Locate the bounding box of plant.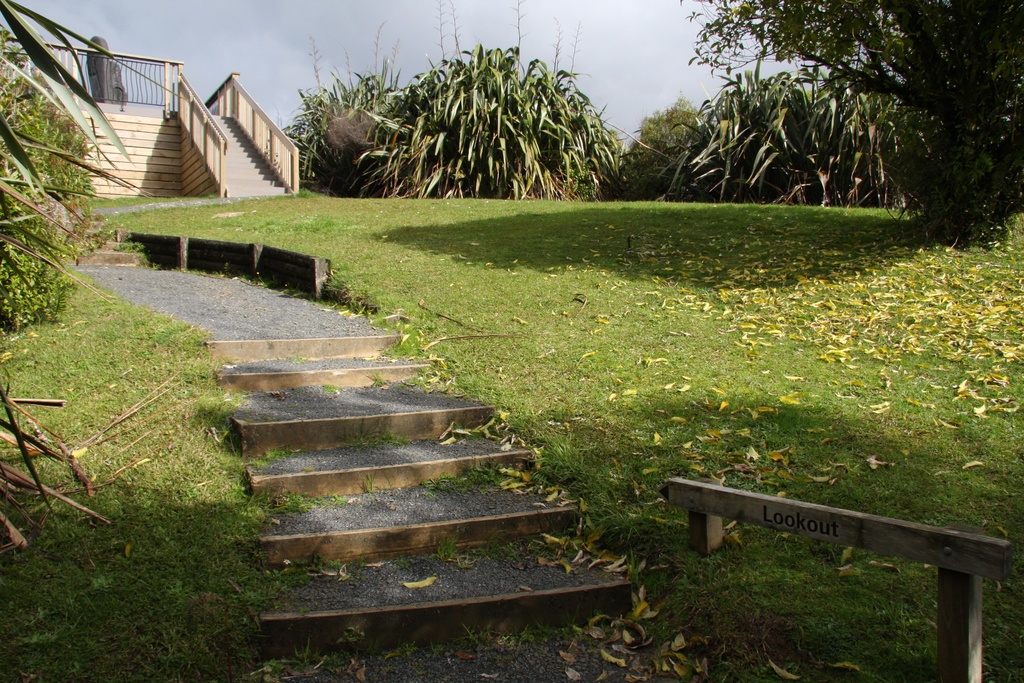
Bounding box: 432/522/453/566.
